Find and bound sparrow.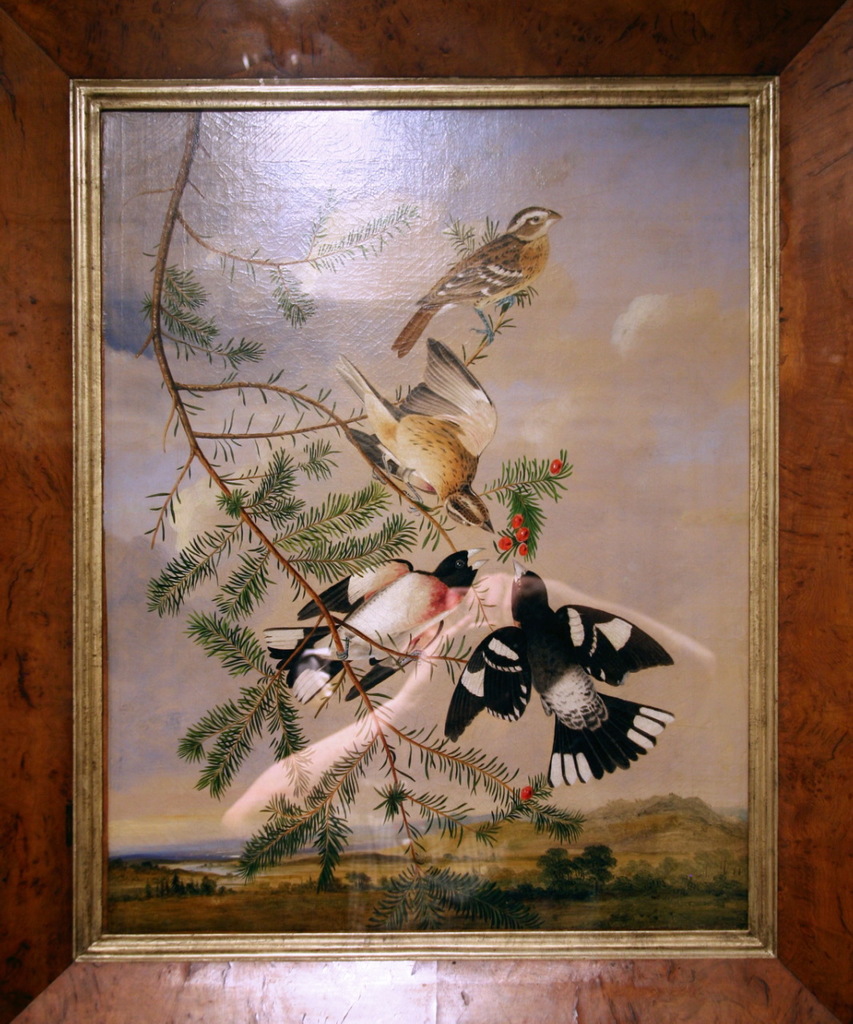
Bound: bbox=[389, 202, 563, 357].
